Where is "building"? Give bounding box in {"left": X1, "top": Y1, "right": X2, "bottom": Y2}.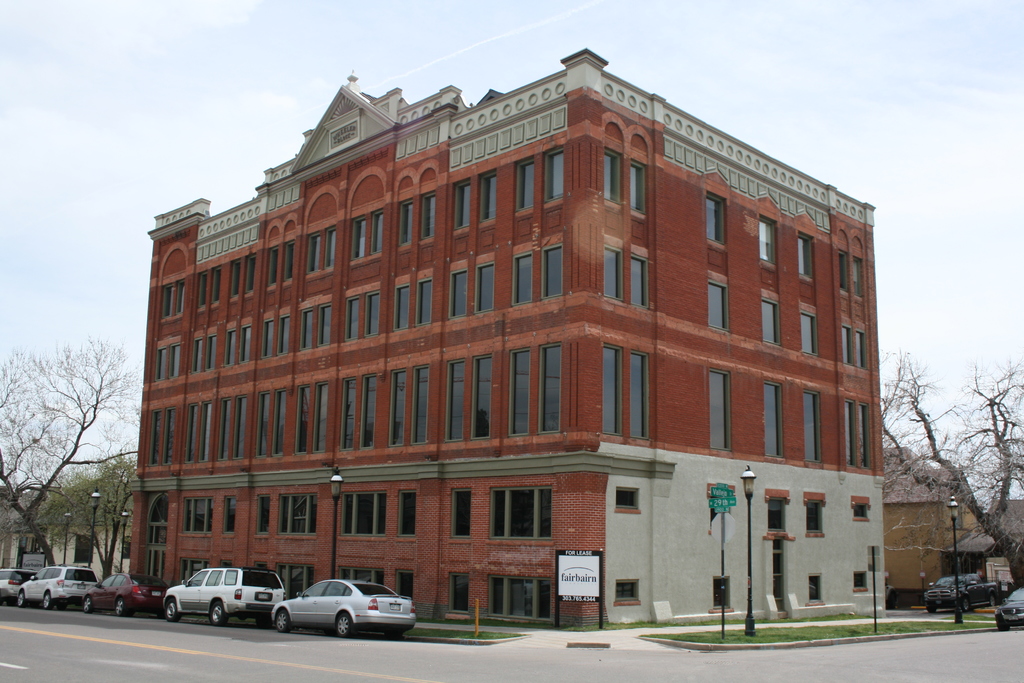
{"left": 129, "top": 42, "right": 884, "bottom": 629}.
